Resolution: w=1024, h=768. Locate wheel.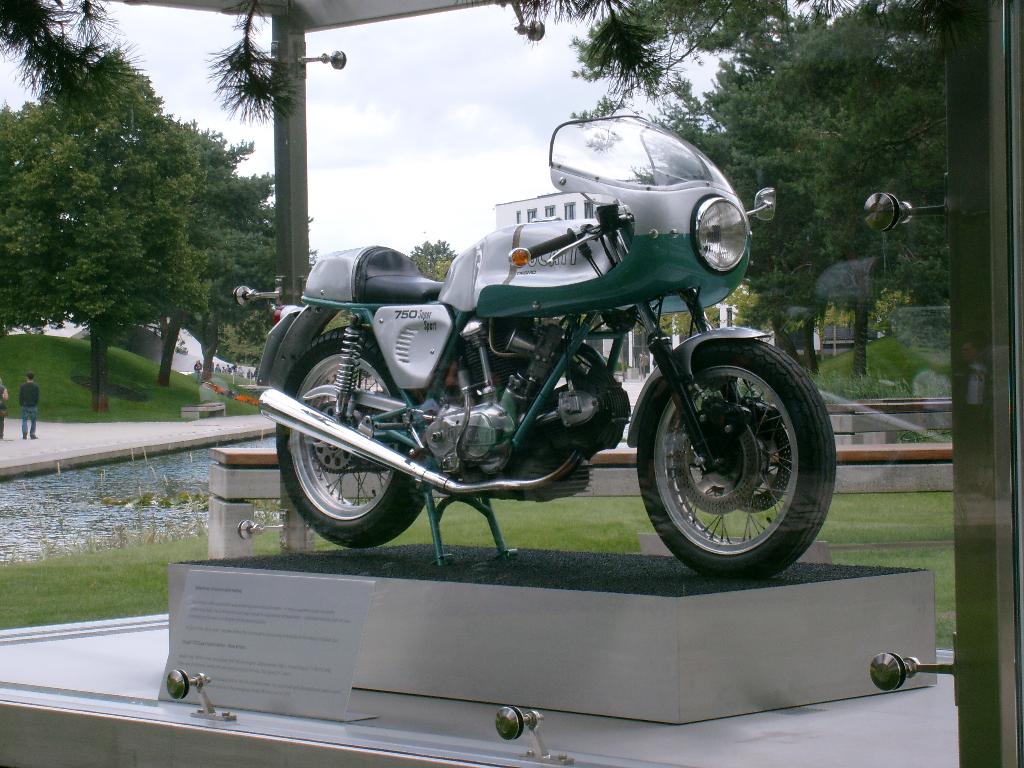
267, 328, 435, 554.
